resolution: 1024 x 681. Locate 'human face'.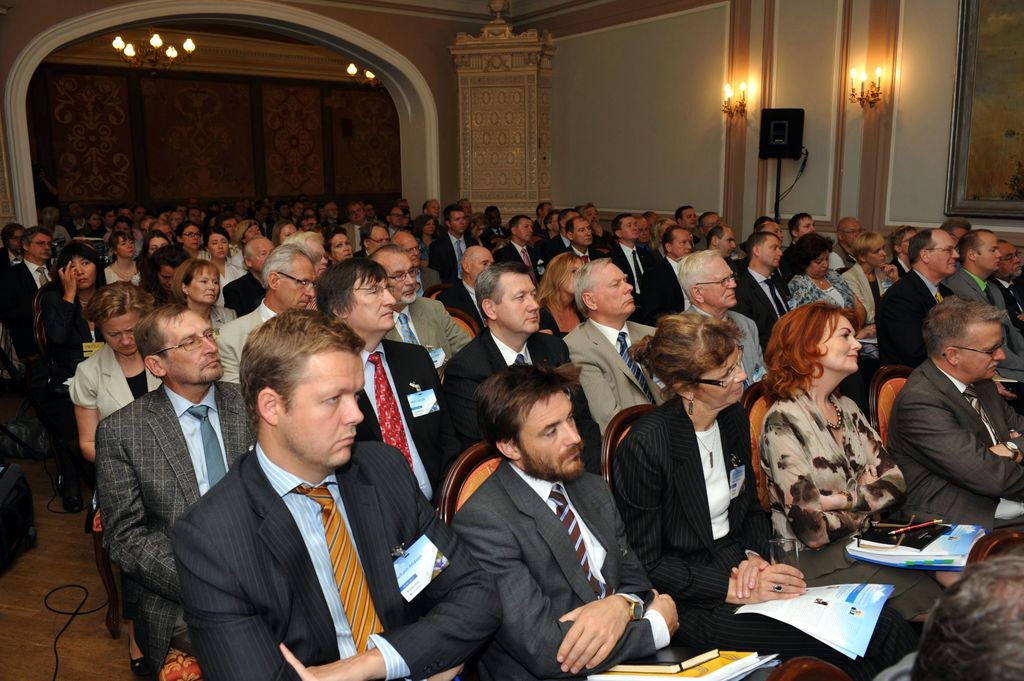
left=279, top=257, right=319, bottom=309.
